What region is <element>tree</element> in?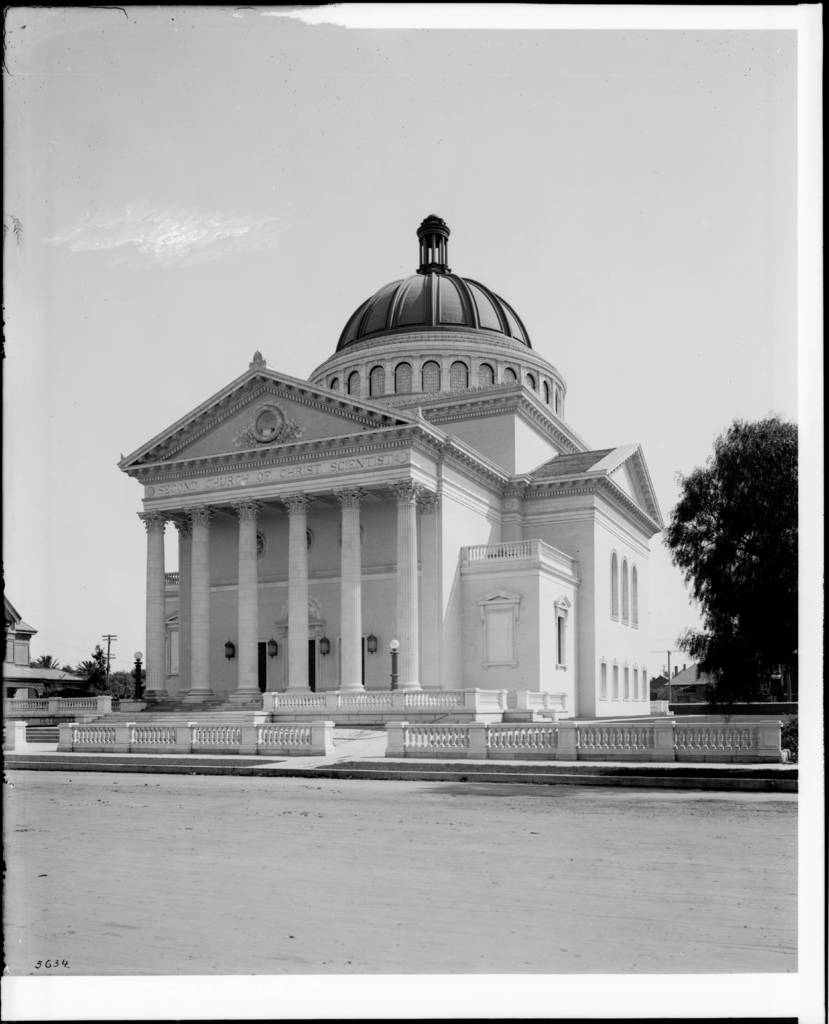
[x1=79, y1=650, x2=110, y2=698].
